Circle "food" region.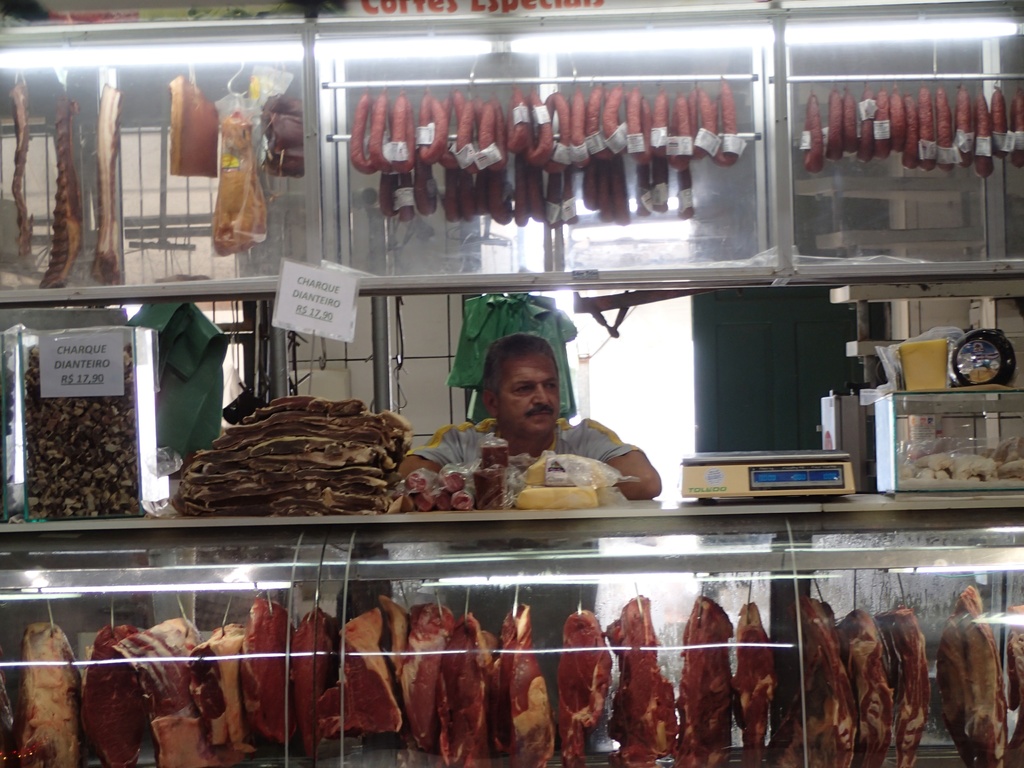
Region: x1=442, y1=469, x2=467, y2=494.
